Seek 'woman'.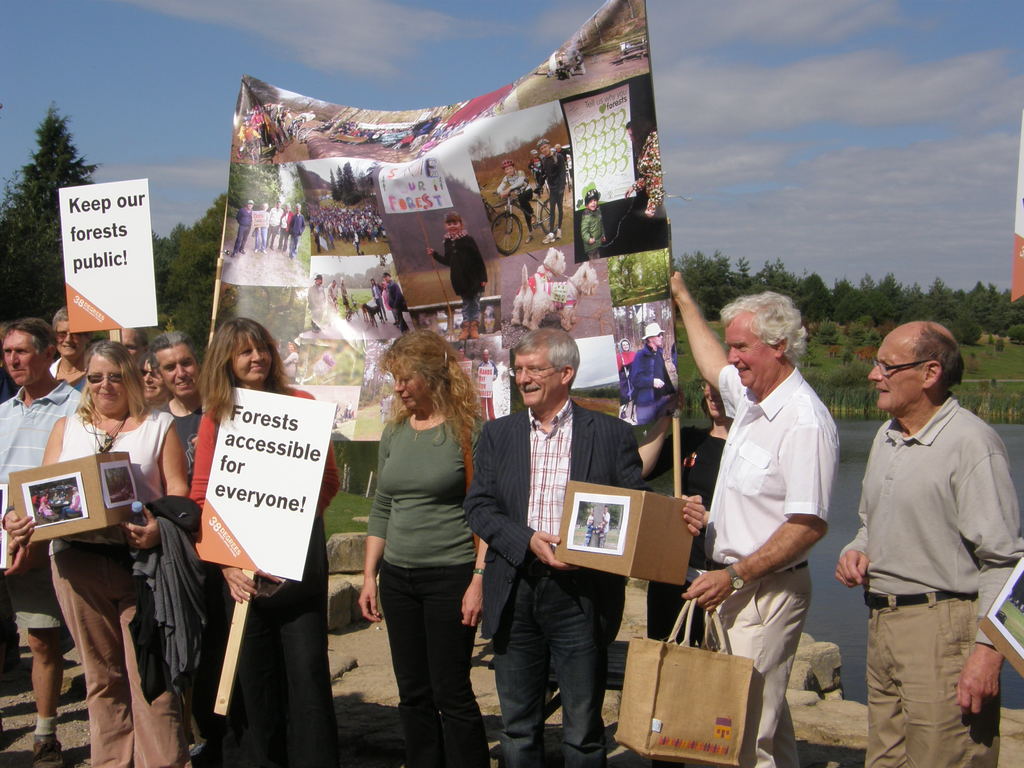
select_region(184, 319, 339, 767).
